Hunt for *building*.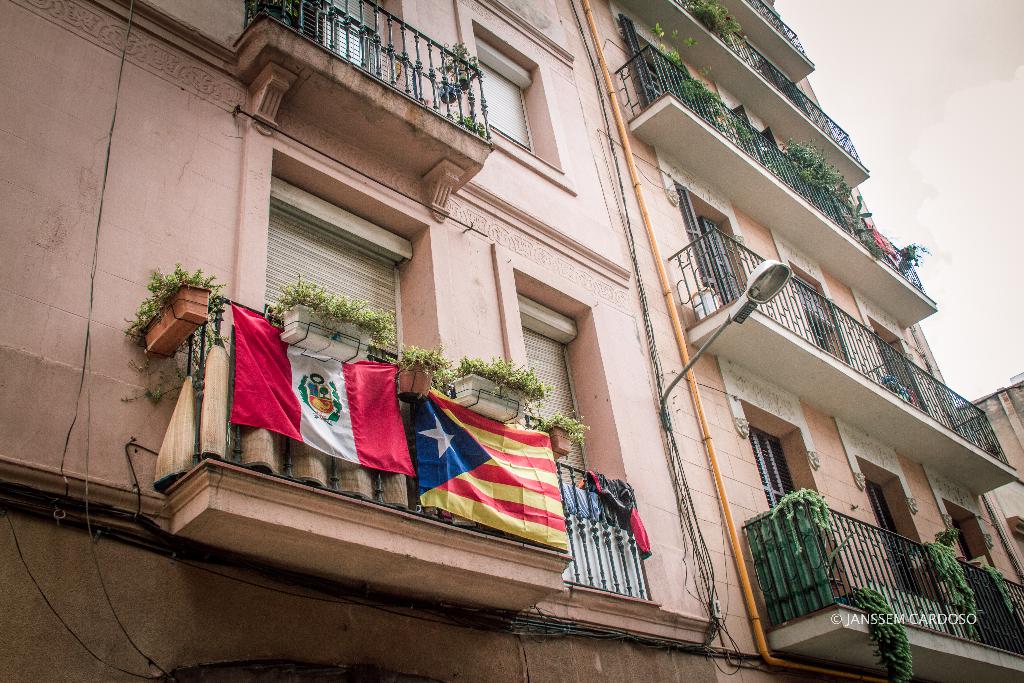
Hunted down at <bbox>1, 0, 1023, 682</bbox>.
